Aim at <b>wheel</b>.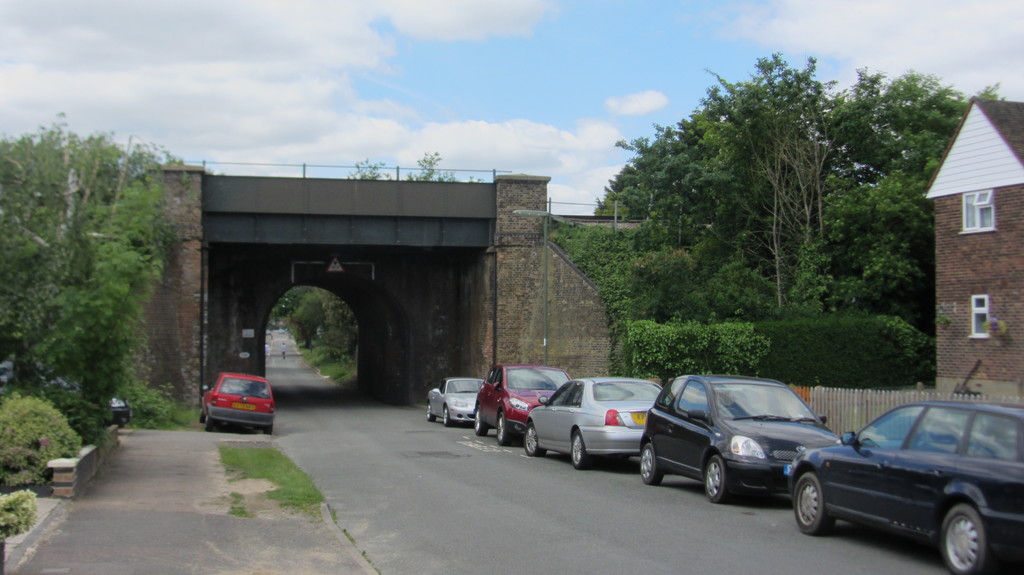
Aimed at box(946, 494, 1002, 570).
